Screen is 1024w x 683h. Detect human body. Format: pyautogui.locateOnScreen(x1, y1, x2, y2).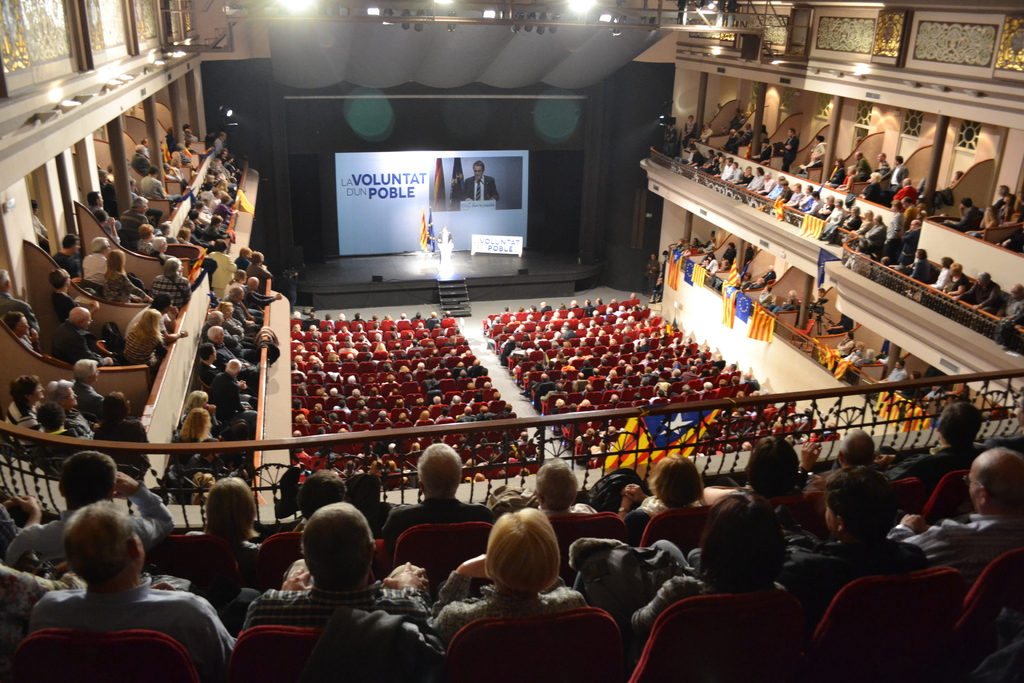
pyautogui.locateOnScreen(0, 269, 37, 333).
